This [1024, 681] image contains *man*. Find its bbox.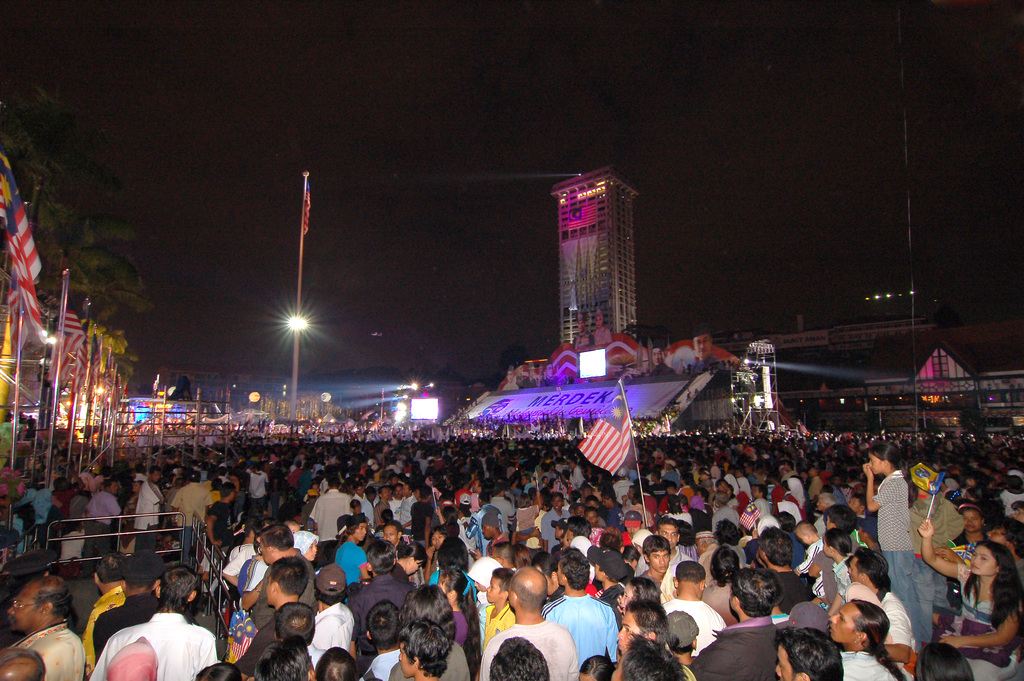
374 494 391 524.
